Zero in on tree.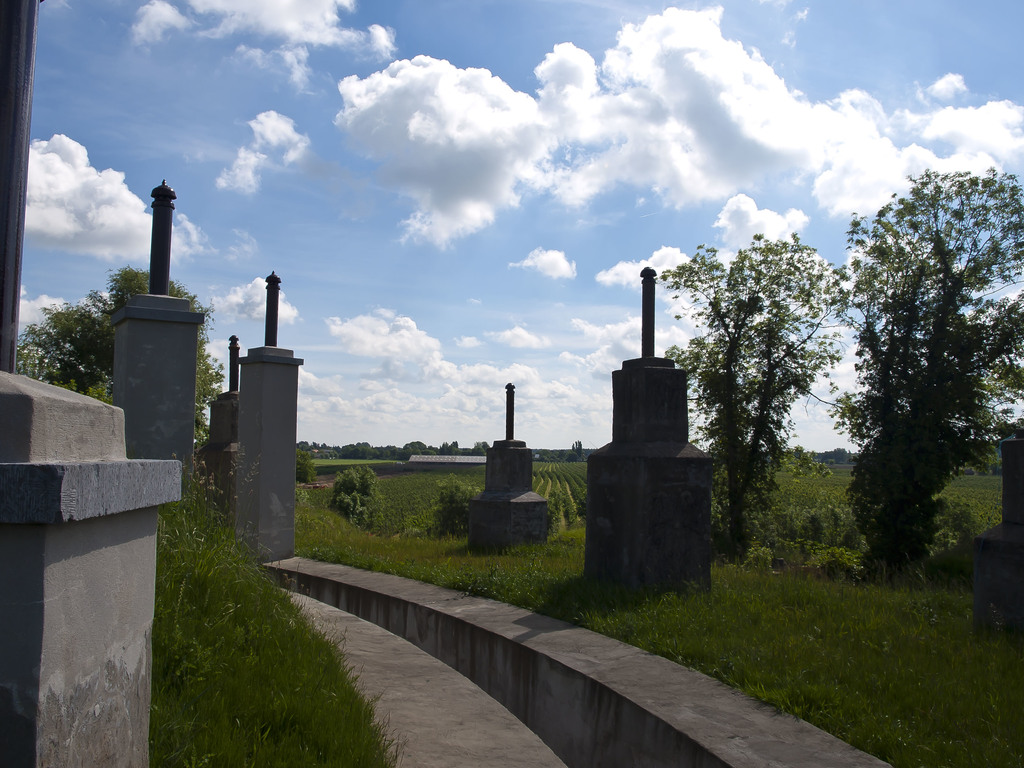
Zeroed in: x1=535 y1=432 x2=598 y2=457.
